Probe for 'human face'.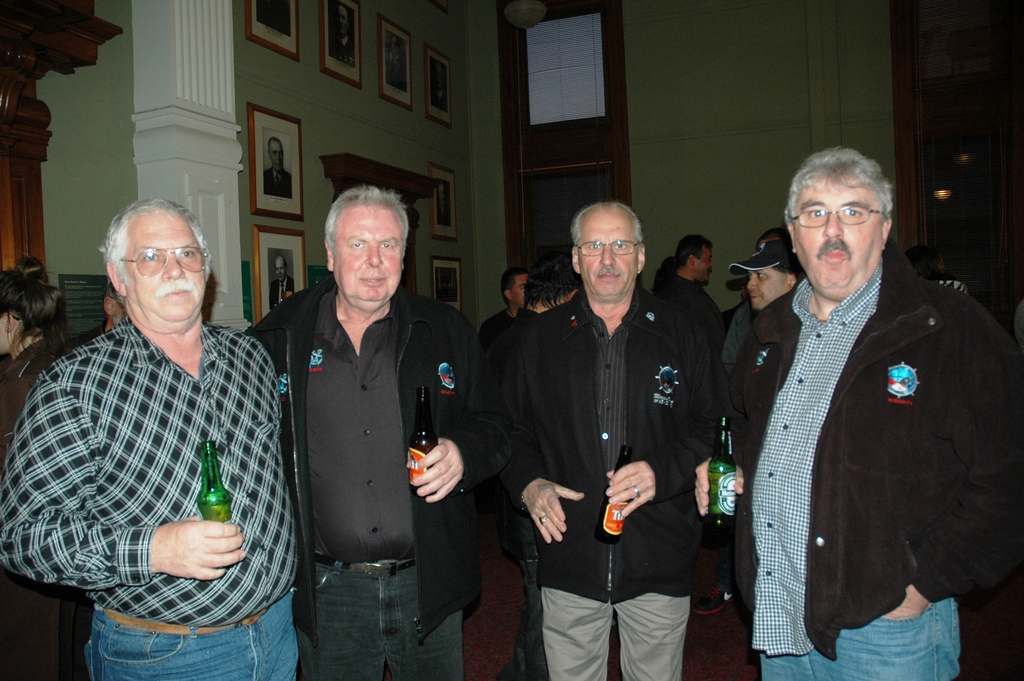
Probe result: [335,205,397,306].
